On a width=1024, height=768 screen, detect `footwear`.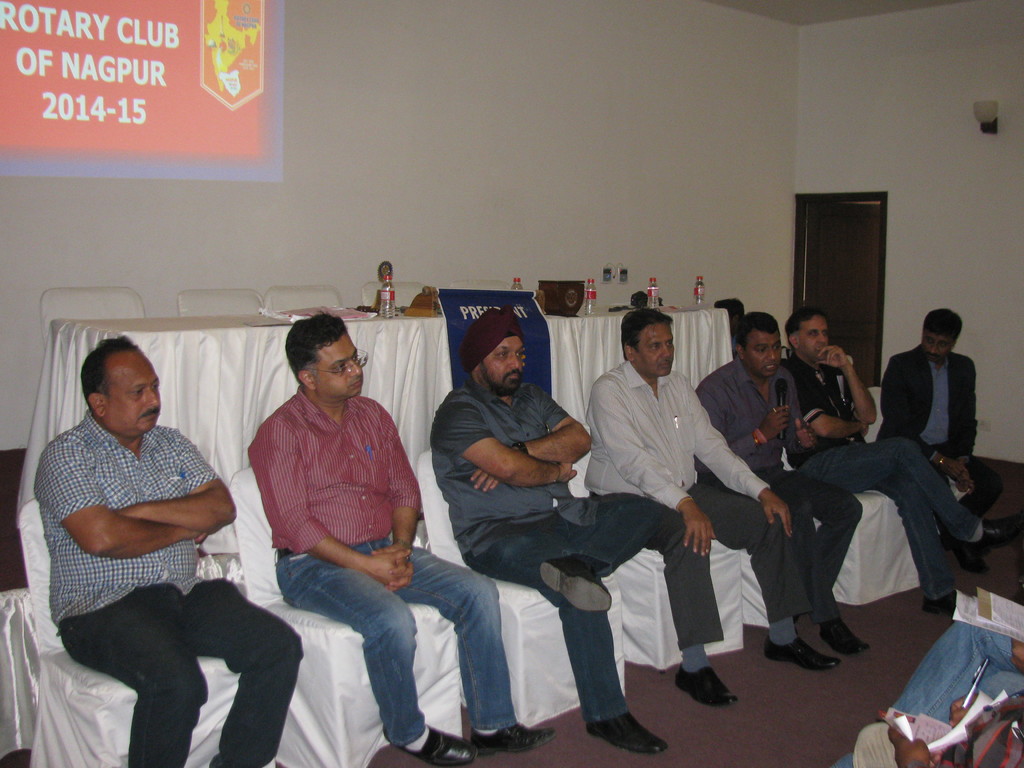
l=817, t=618, r=870, b=657.
